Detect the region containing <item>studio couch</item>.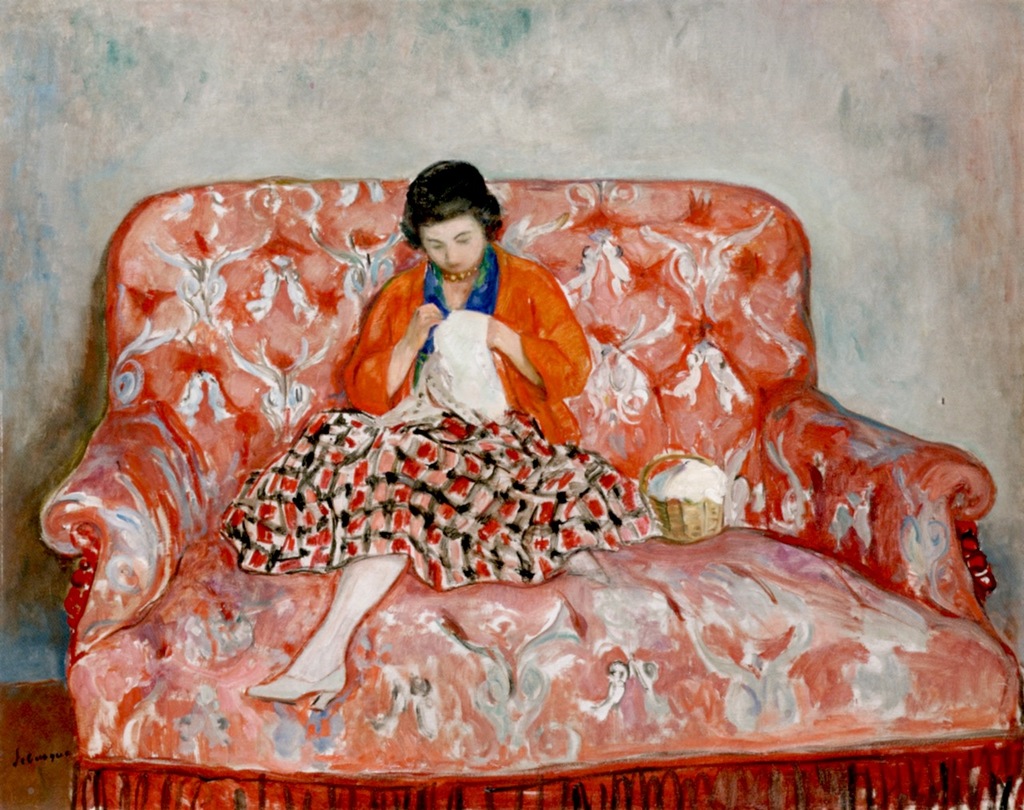
{"left": 37, "top": 168, "right": 1020, "bottom": 809}.
